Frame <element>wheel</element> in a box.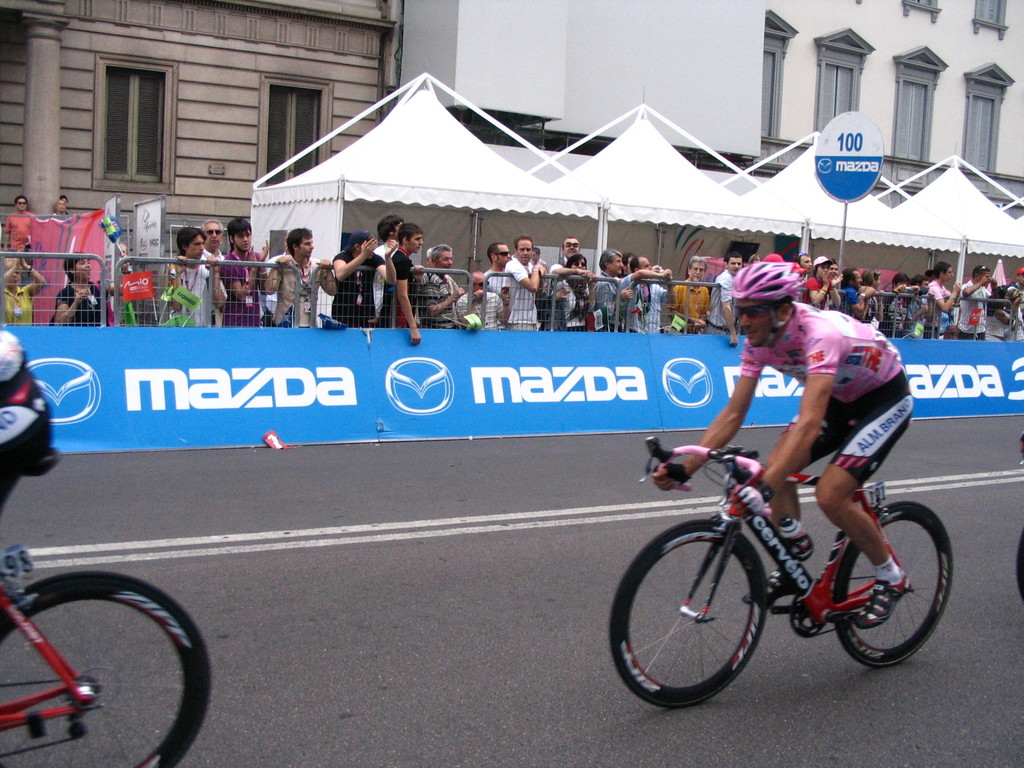
832 499 959 668.
